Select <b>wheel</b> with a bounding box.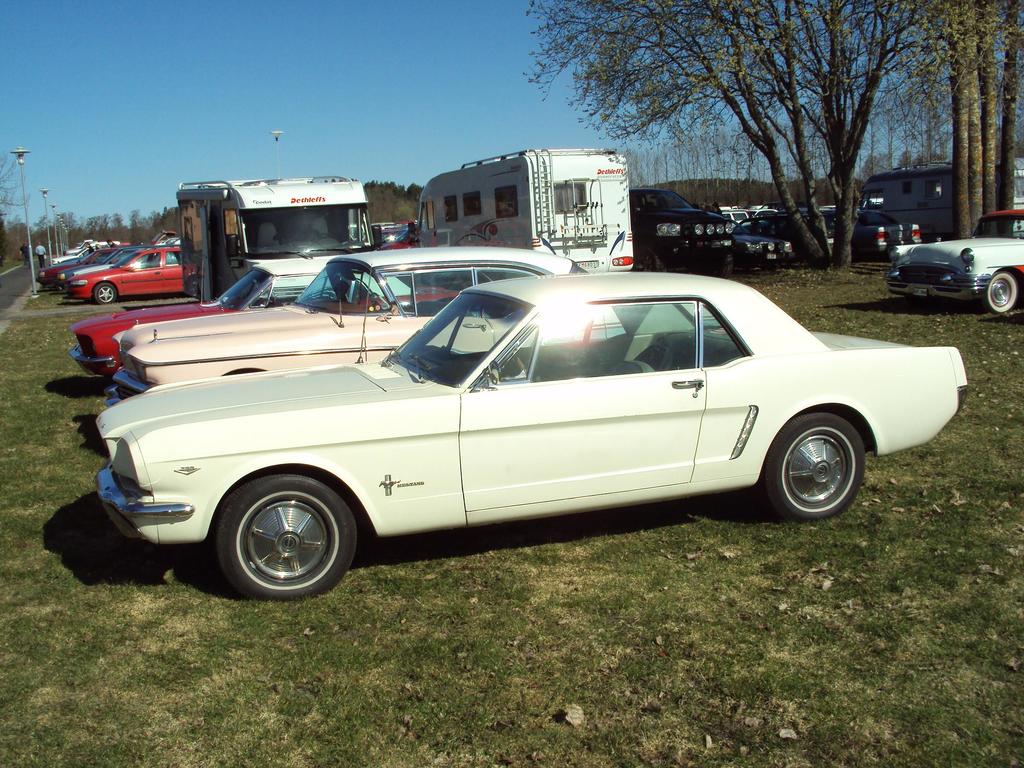
locate(214, 470, 356, 603).
